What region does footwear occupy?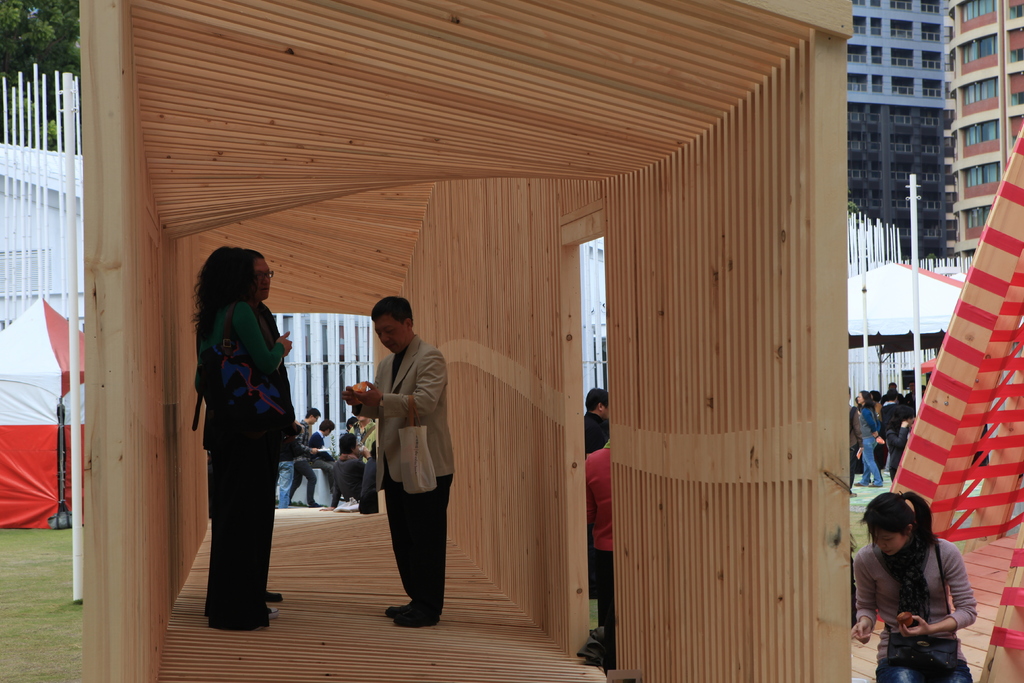
{"left": 383, "top": 597, "right": 412, "bottom": 620}.
